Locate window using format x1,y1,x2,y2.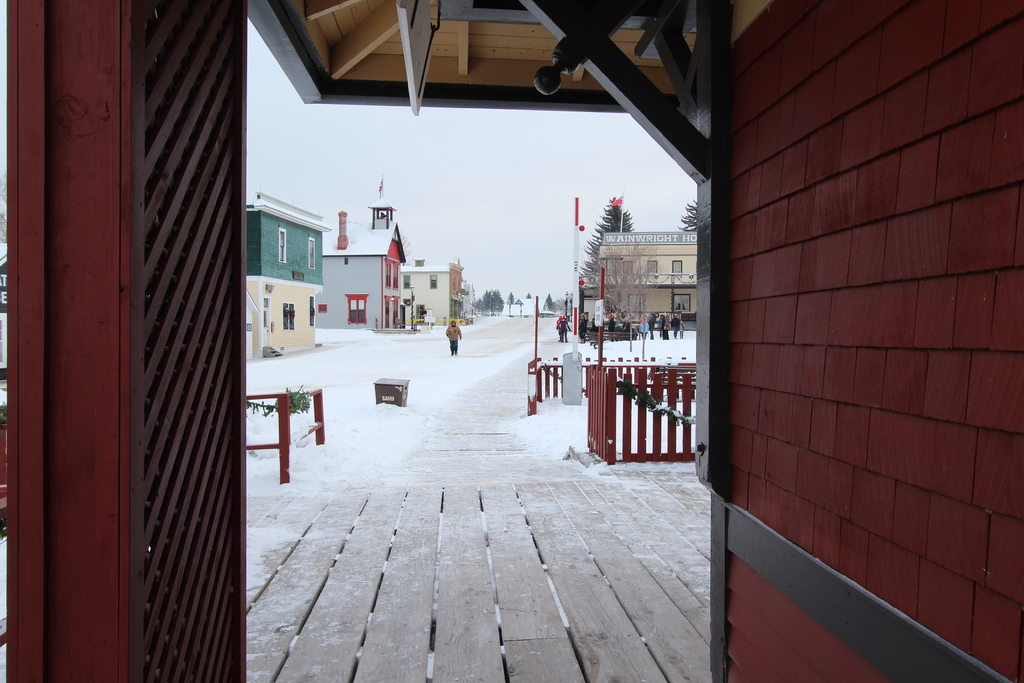
310,235,318,268.
